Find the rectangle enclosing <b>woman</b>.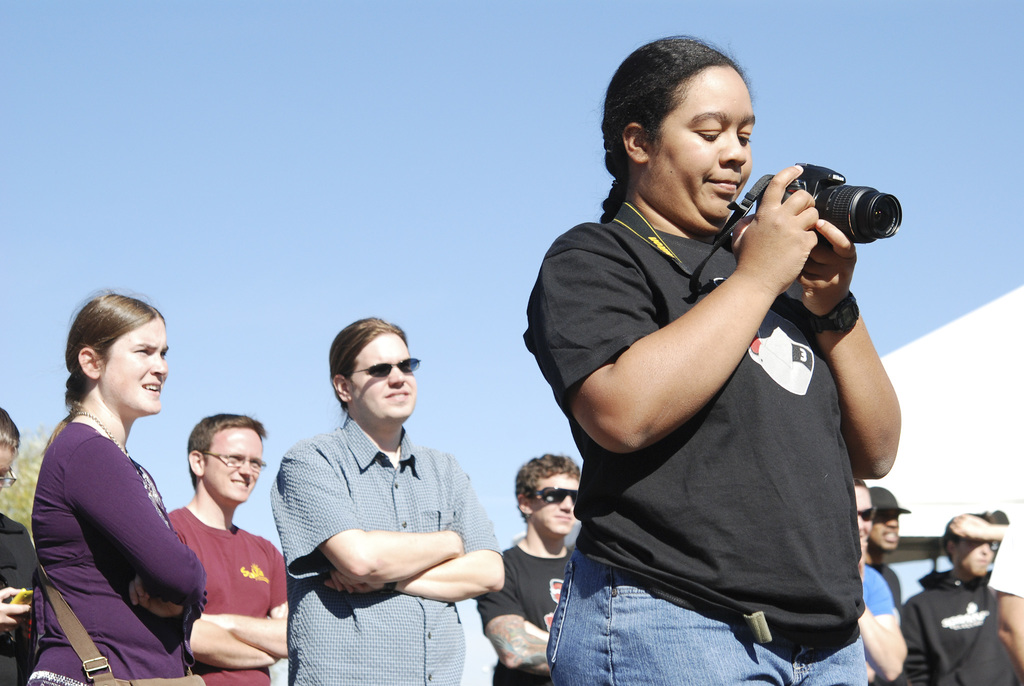
box(19, 309, 220, 685).
